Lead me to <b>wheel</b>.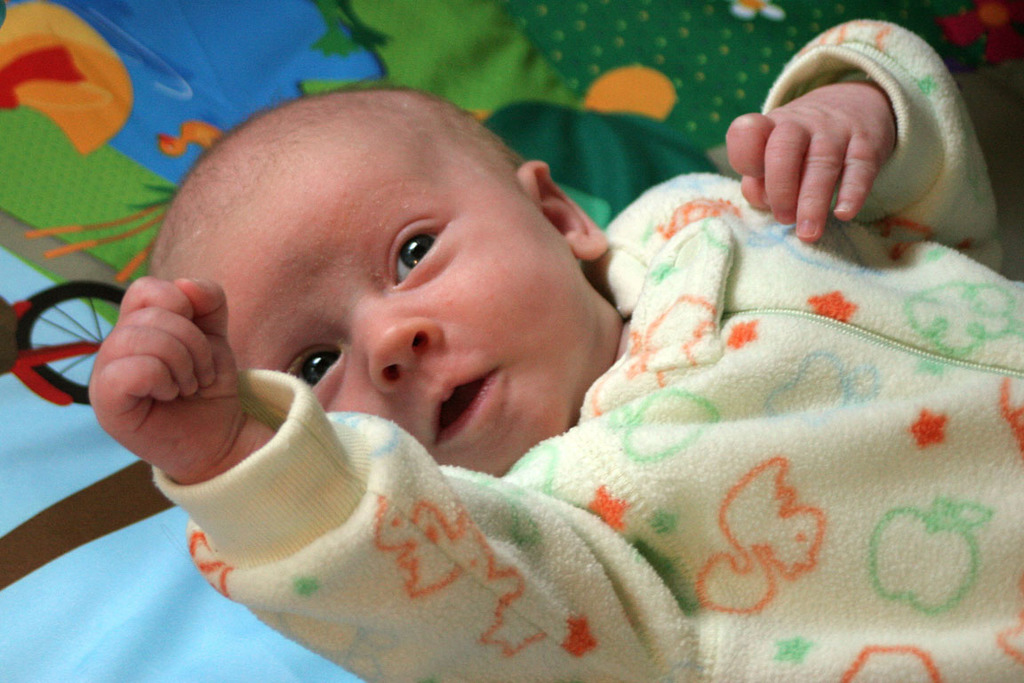
Lead to 11/278/134/408.
